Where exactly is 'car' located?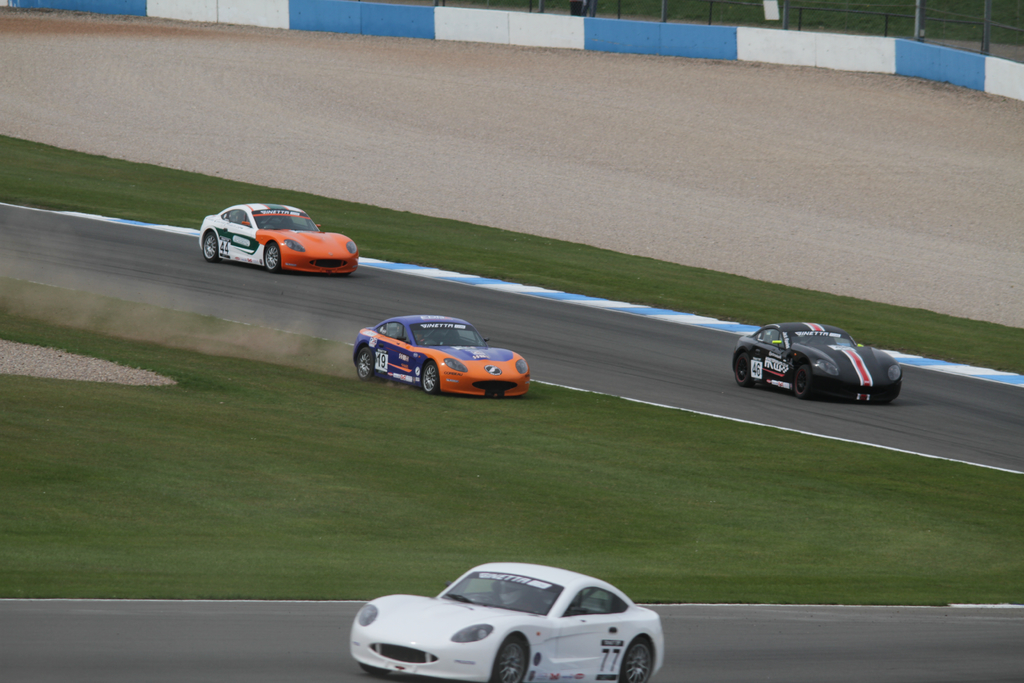
Its bounding box is 732 322 903 404.
